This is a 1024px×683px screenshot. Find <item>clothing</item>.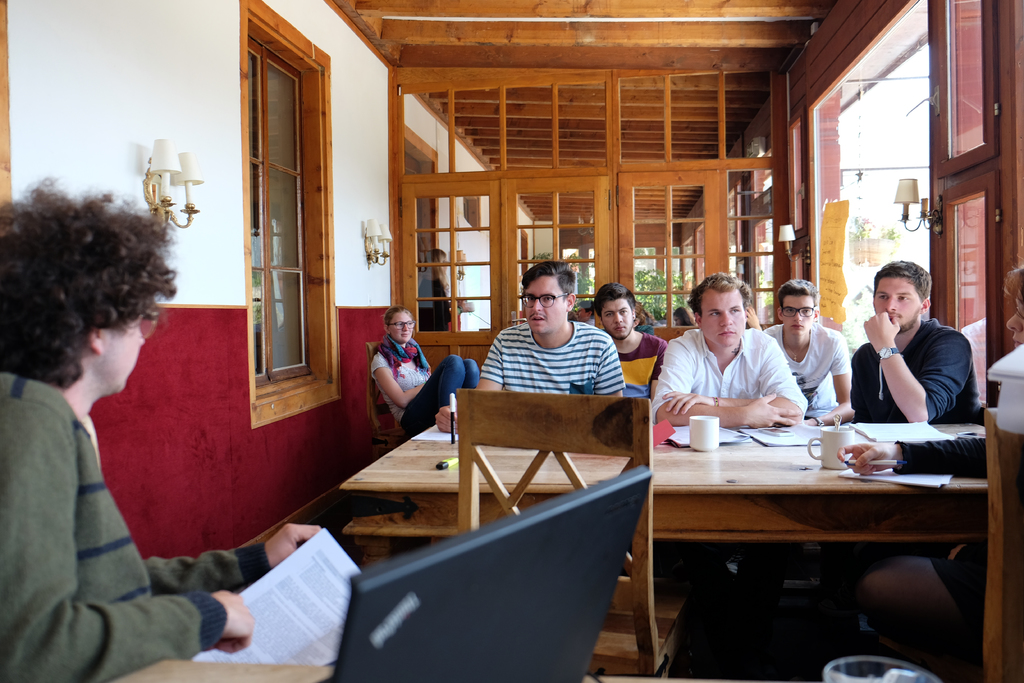
Bounding box: box(771, 317, 860, 415).
